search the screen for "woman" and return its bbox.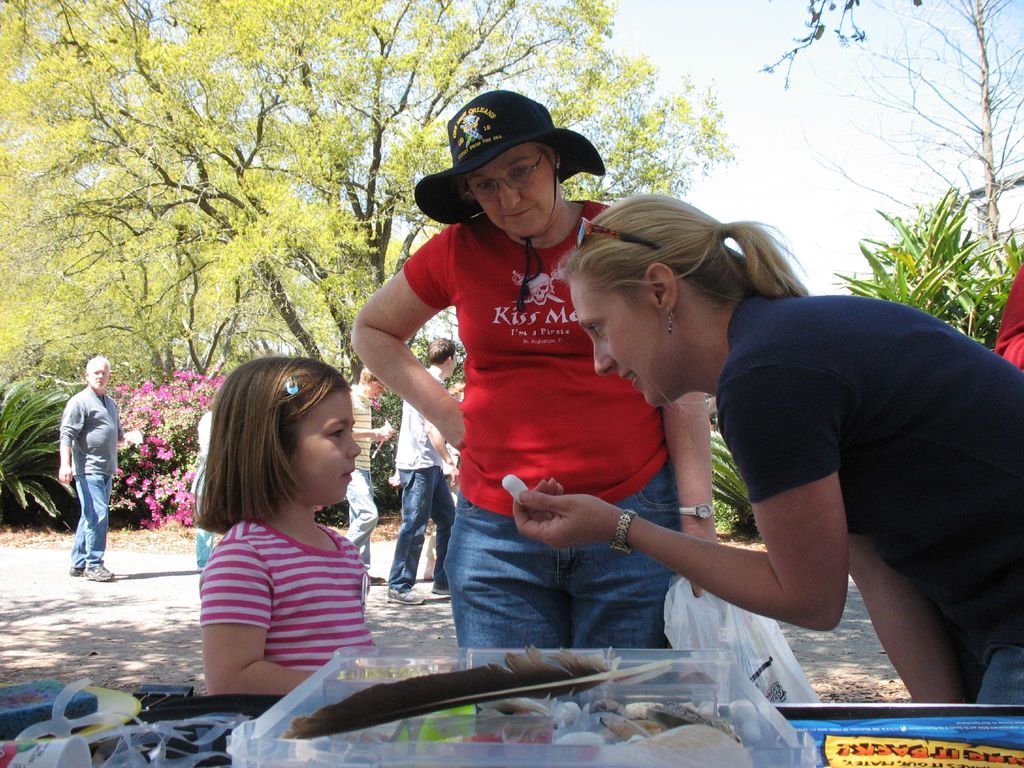
Found: bbox=[519, 165, 979, 708].
